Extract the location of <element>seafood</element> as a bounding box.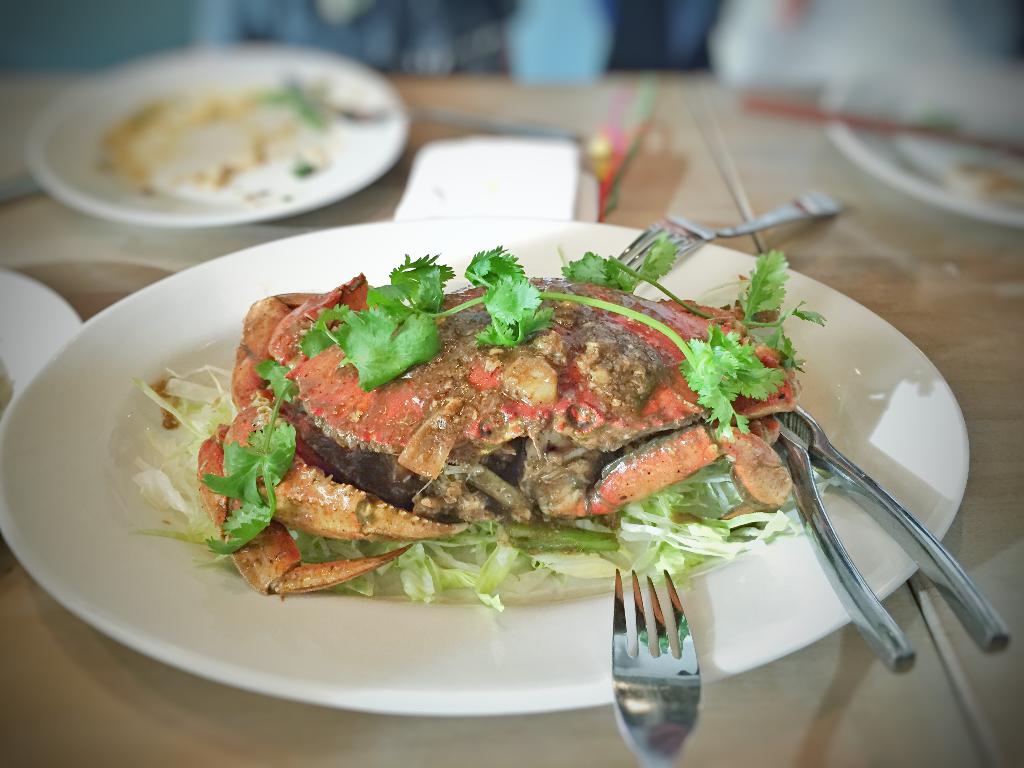
193:268:797:598.
